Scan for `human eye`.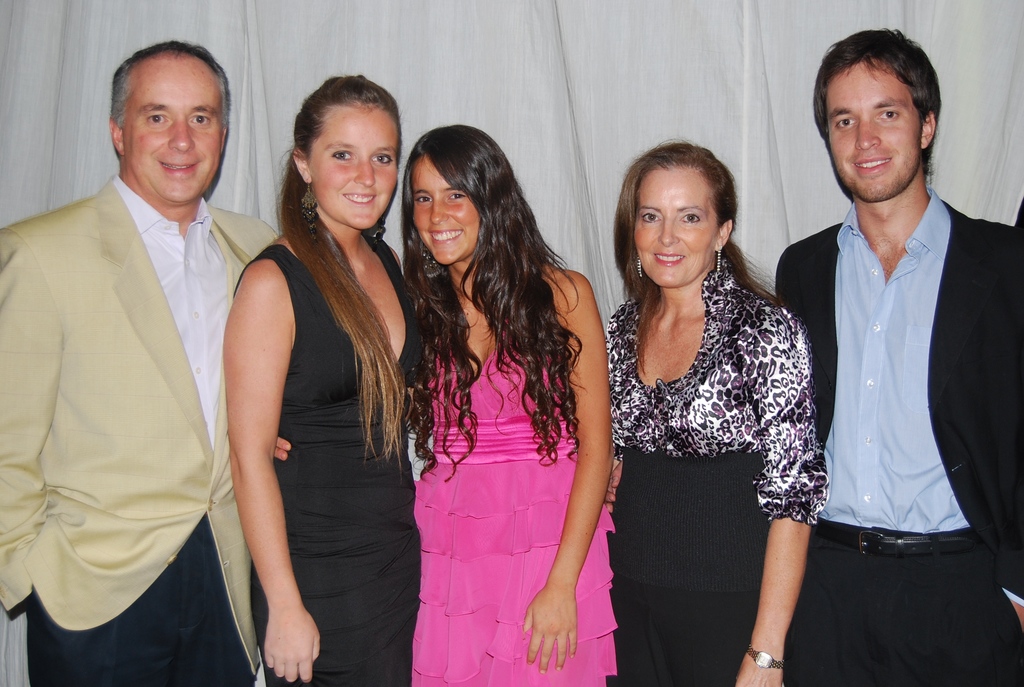
Scan result: x1=876 y1=106 x2=902 y2=122.
